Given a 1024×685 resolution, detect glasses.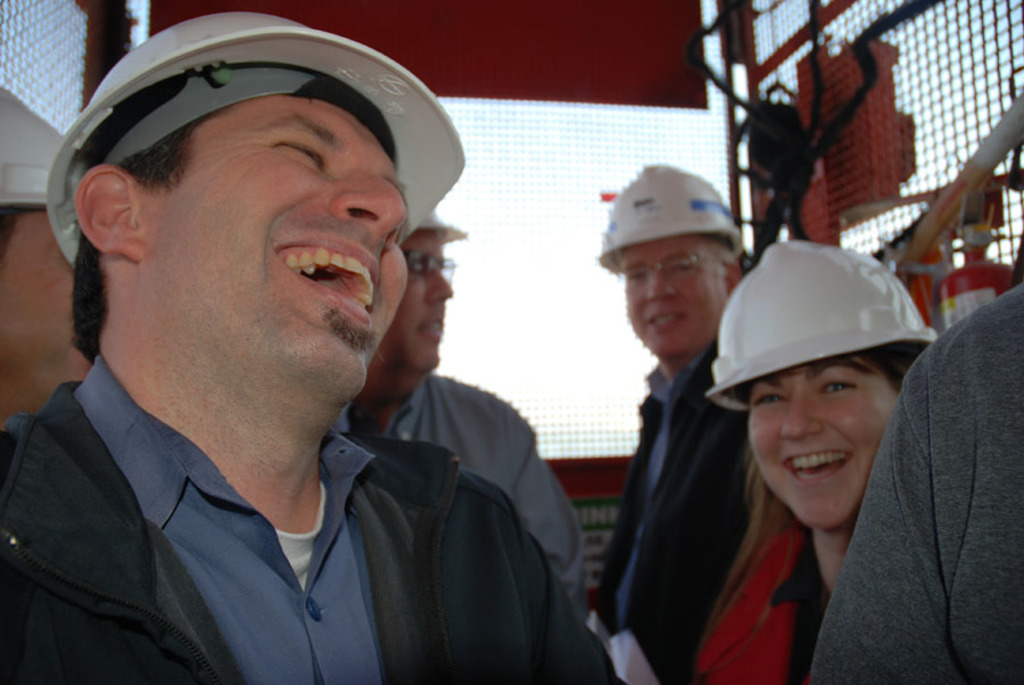
605,246,741,294.
